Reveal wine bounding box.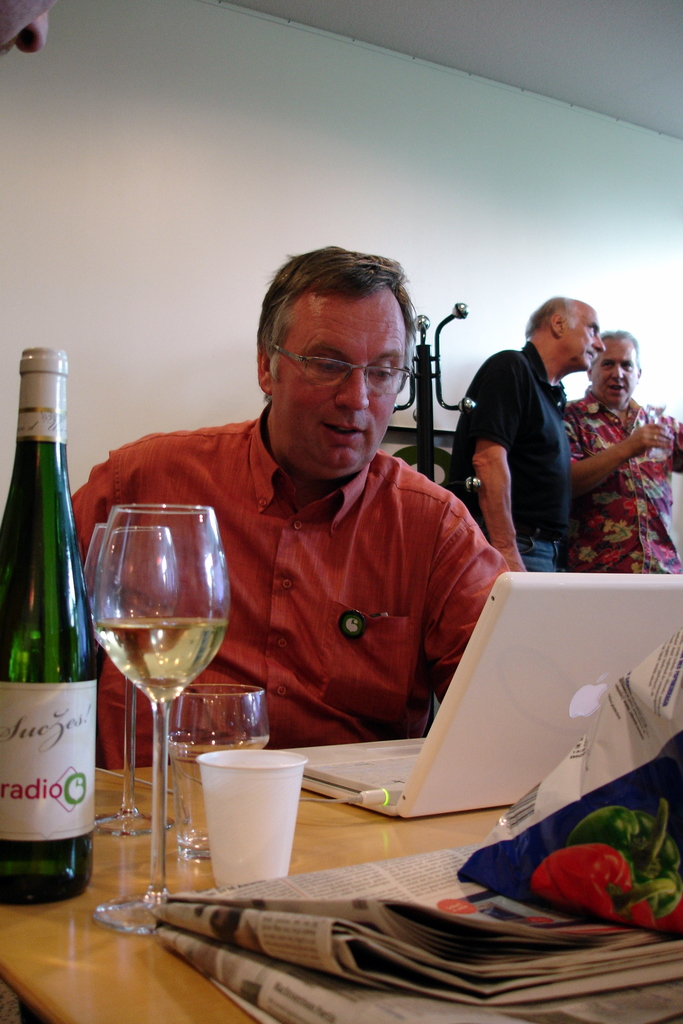
Revealed: left=167, top=737, right=264, bottom=851.
